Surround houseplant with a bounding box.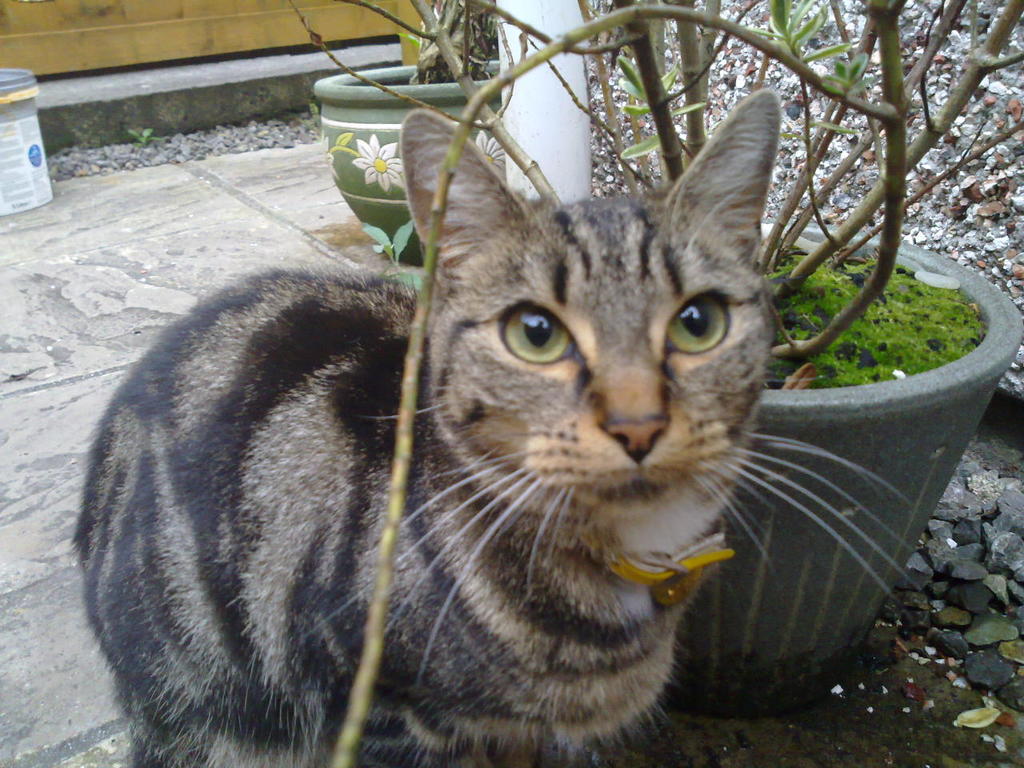
locate(285, 0, 1023, 719).
